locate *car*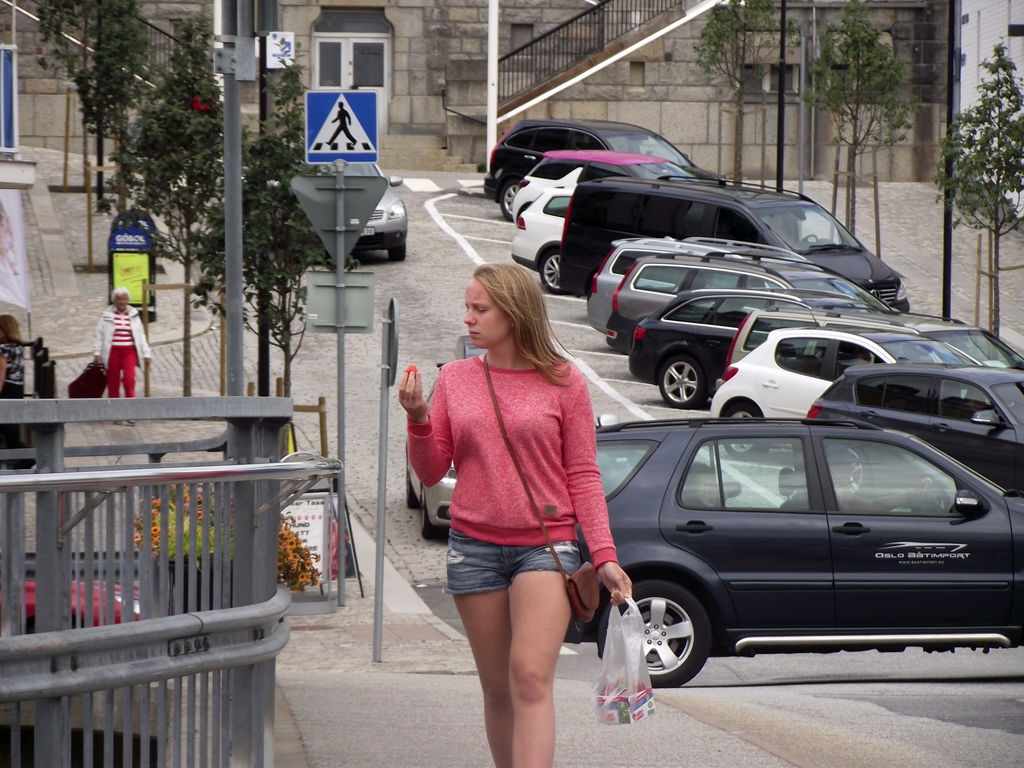
<bbox>513, 161, 712, 300</bbox>
